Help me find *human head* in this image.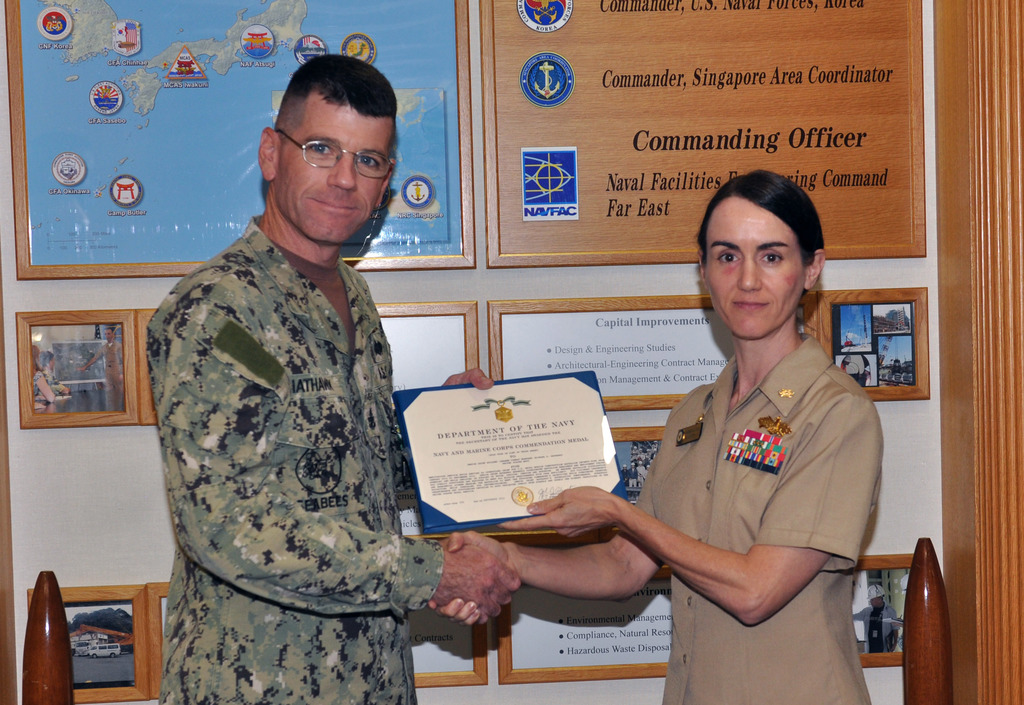
Found it: 252, 52, 406, 234.
